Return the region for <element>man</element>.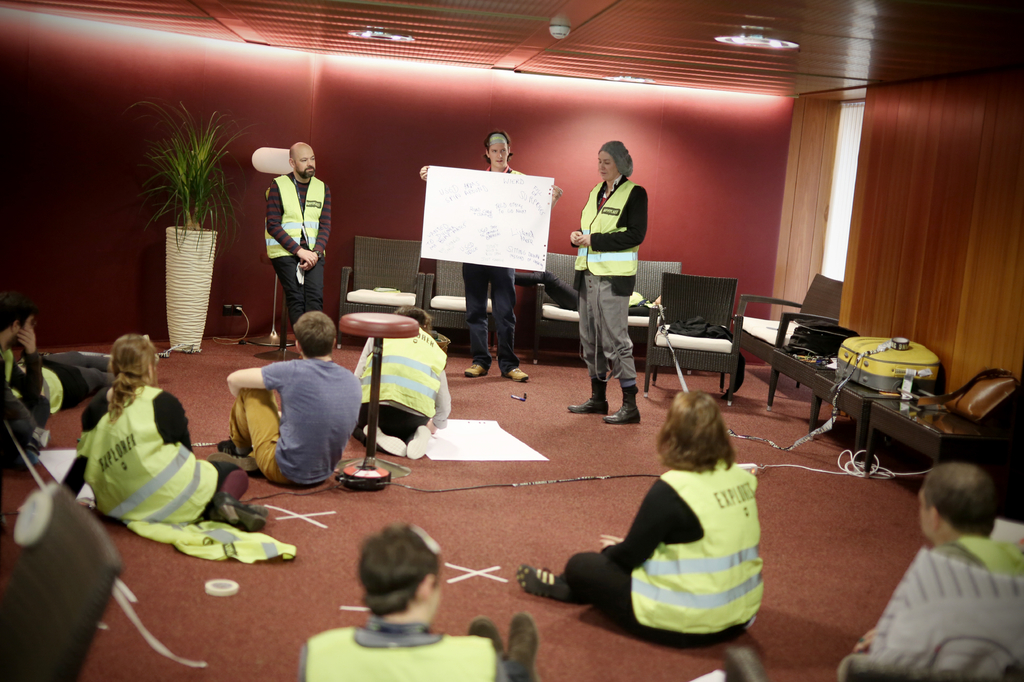
detection(268, 139, 331, 332).
